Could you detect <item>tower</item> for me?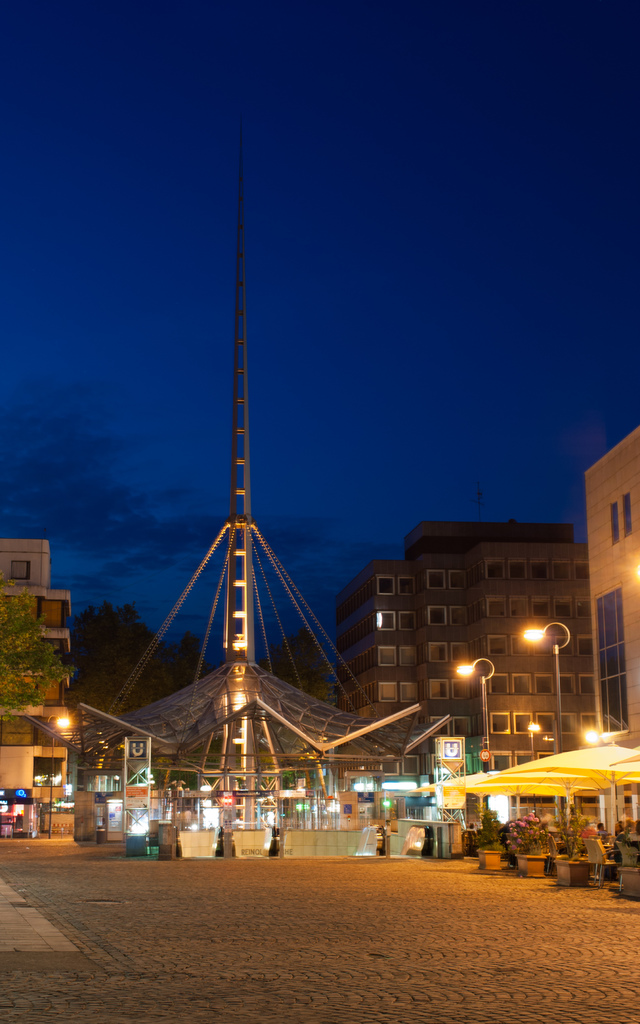
Detection result: BBox(97, 77, 369, 846).
